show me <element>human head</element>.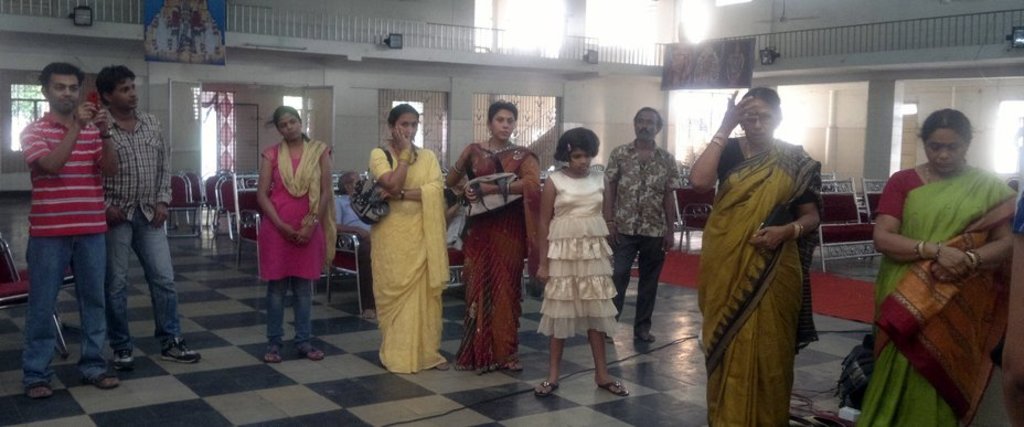
<element>human head</element> is here: Rect(924, 109, 991, 174).
